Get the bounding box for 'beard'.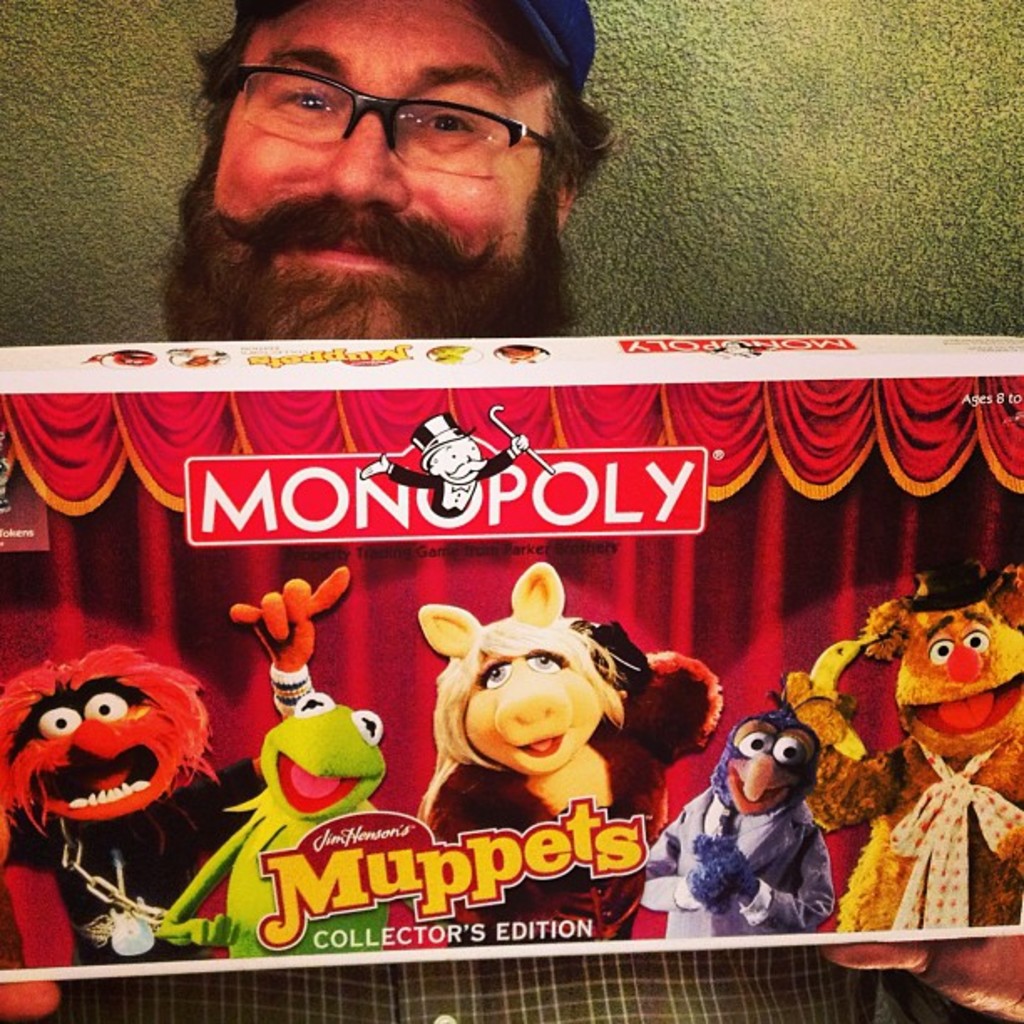
209,90,596,325.
